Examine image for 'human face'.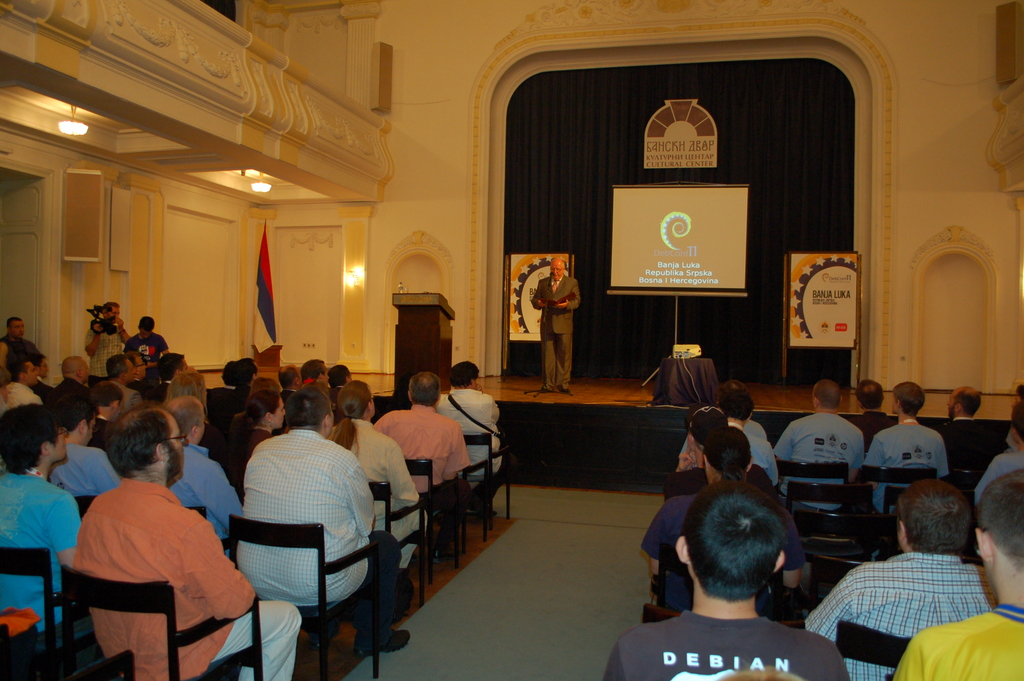
Examination result: (125,358,136,382).
